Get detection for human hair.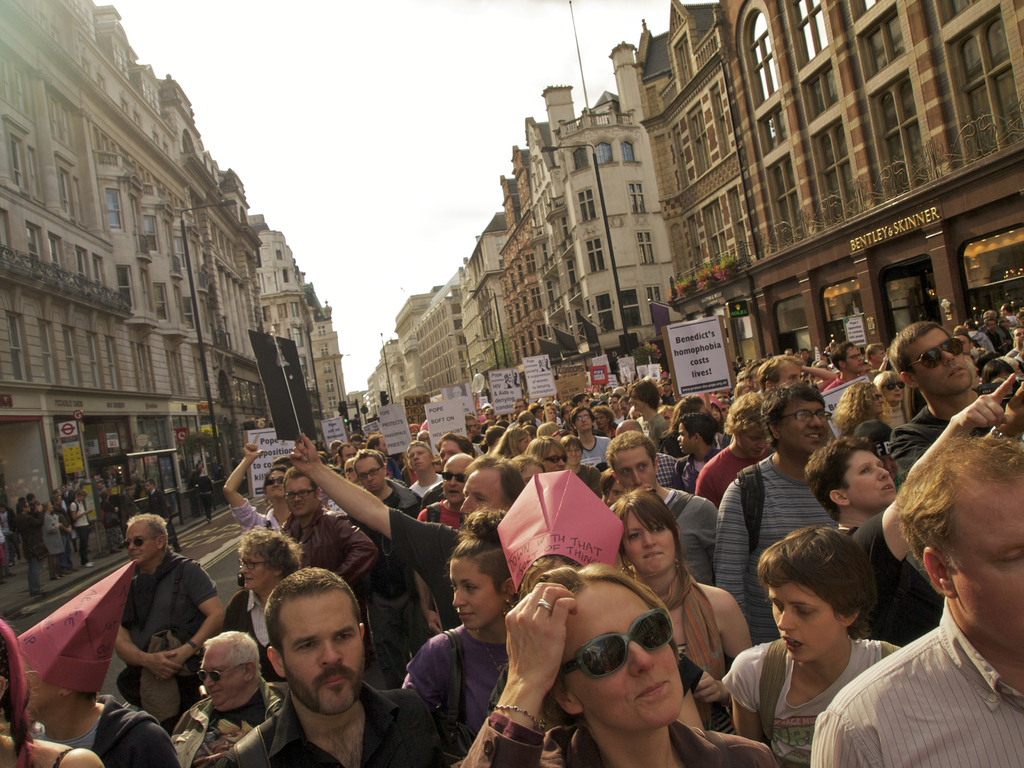
Detection: 261,465,286,510.
